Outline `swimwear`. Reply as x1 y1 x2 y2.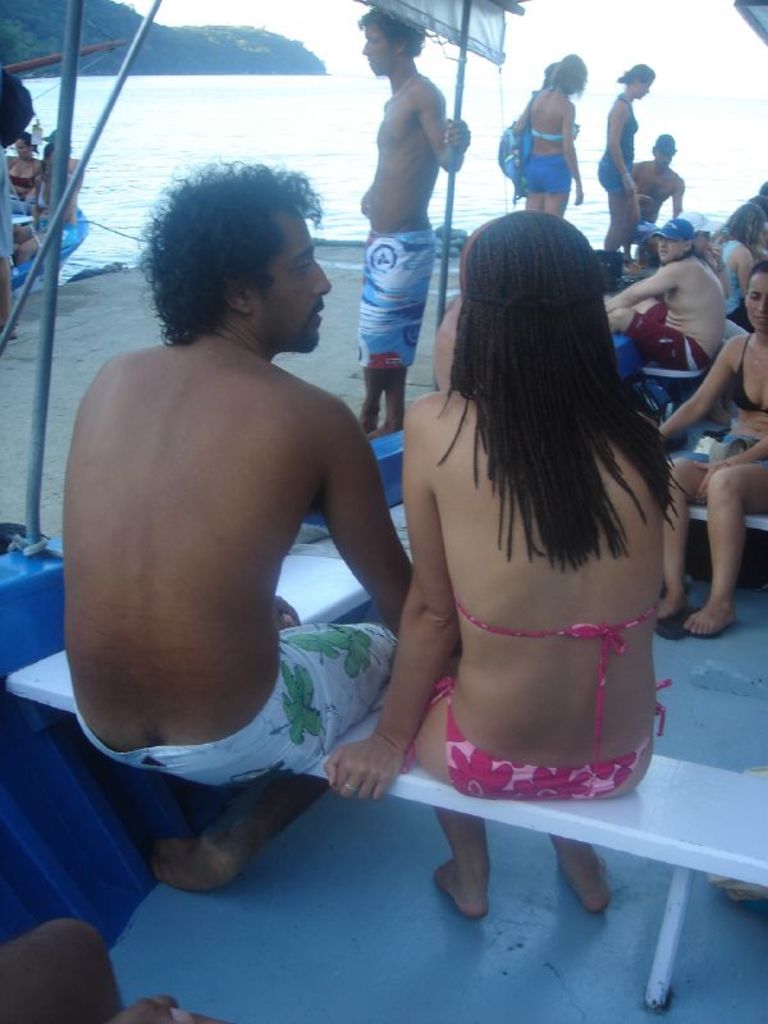
74 628 397 797.
